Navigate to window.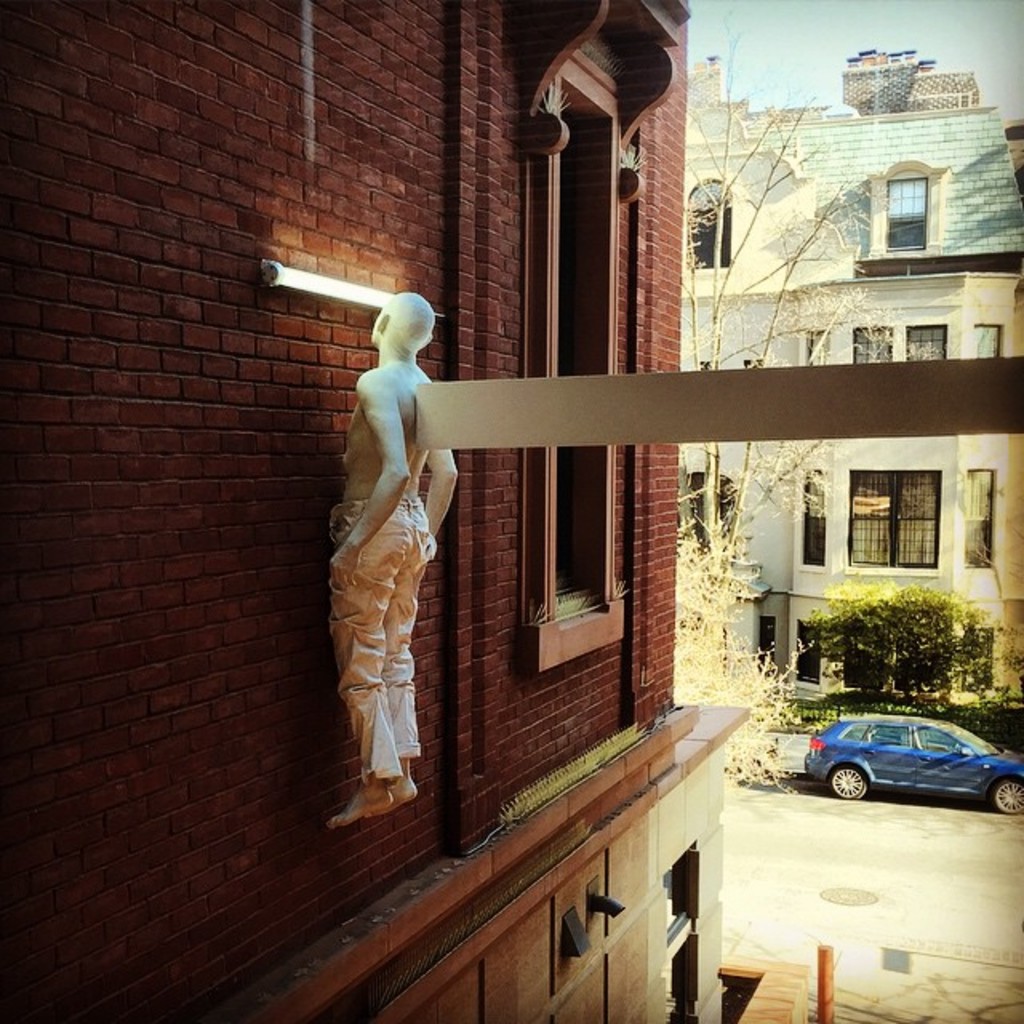
Navigation target: [left=758, top=614, right=774, bottom=664].
